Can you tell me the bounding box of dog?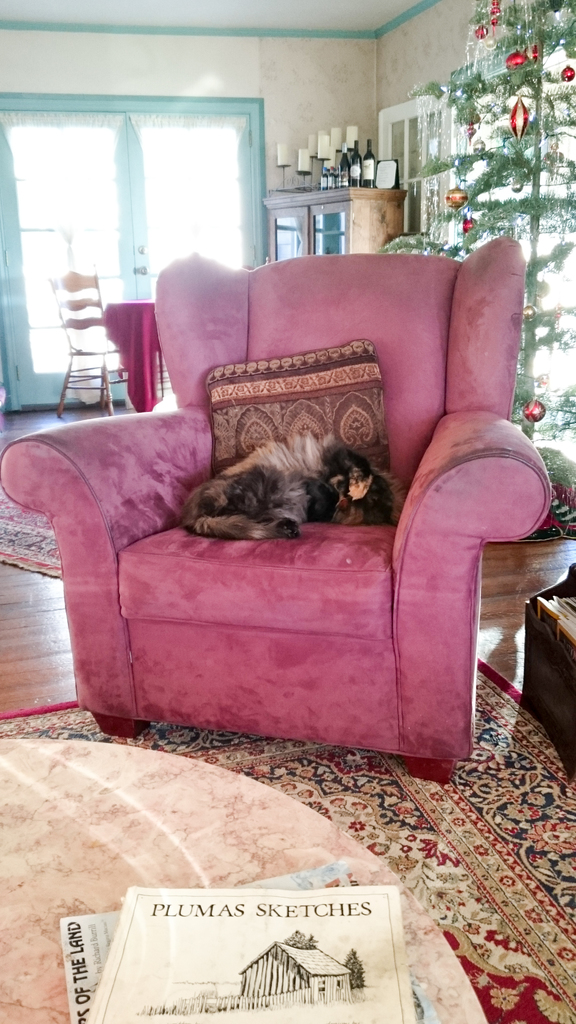
box(180, 433, 403, 543).
